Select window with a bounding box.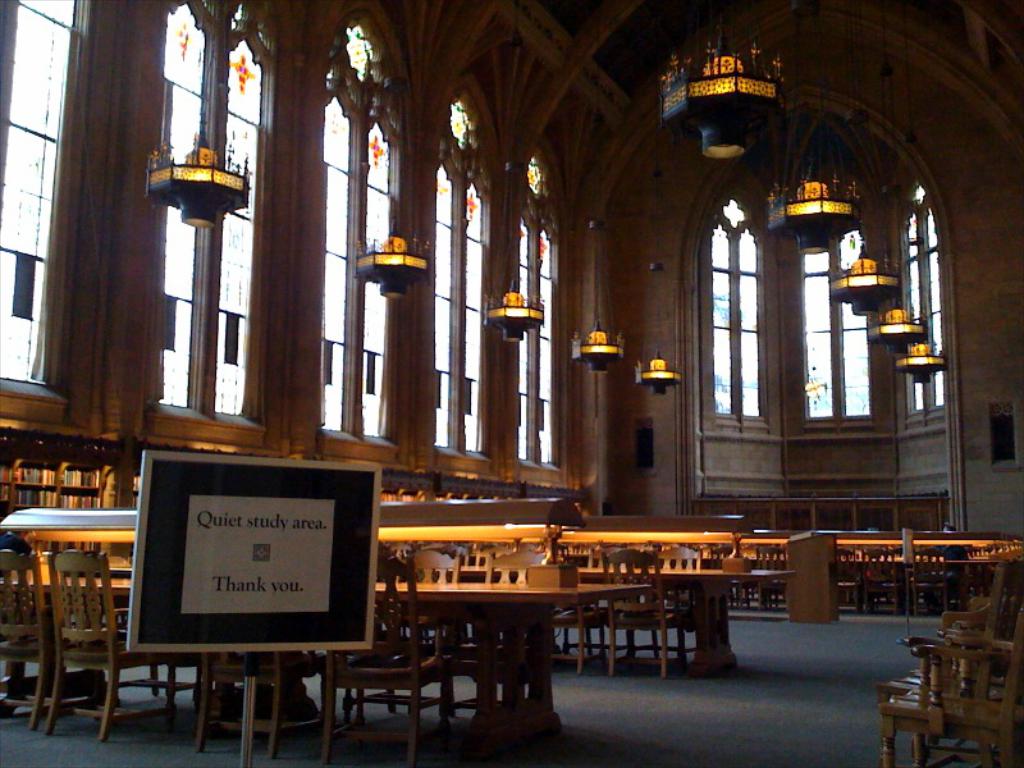
detection(426, 56, 506, 483).
